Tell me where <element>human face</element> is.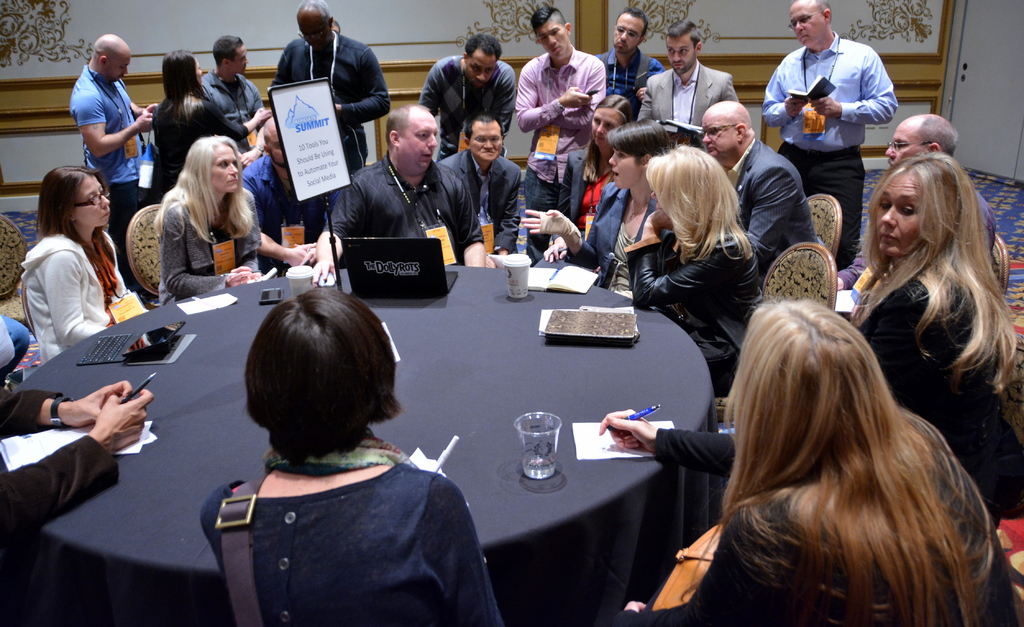
<element>human face</element> is at x1=540, y1=28, x2=565, y2=58.
